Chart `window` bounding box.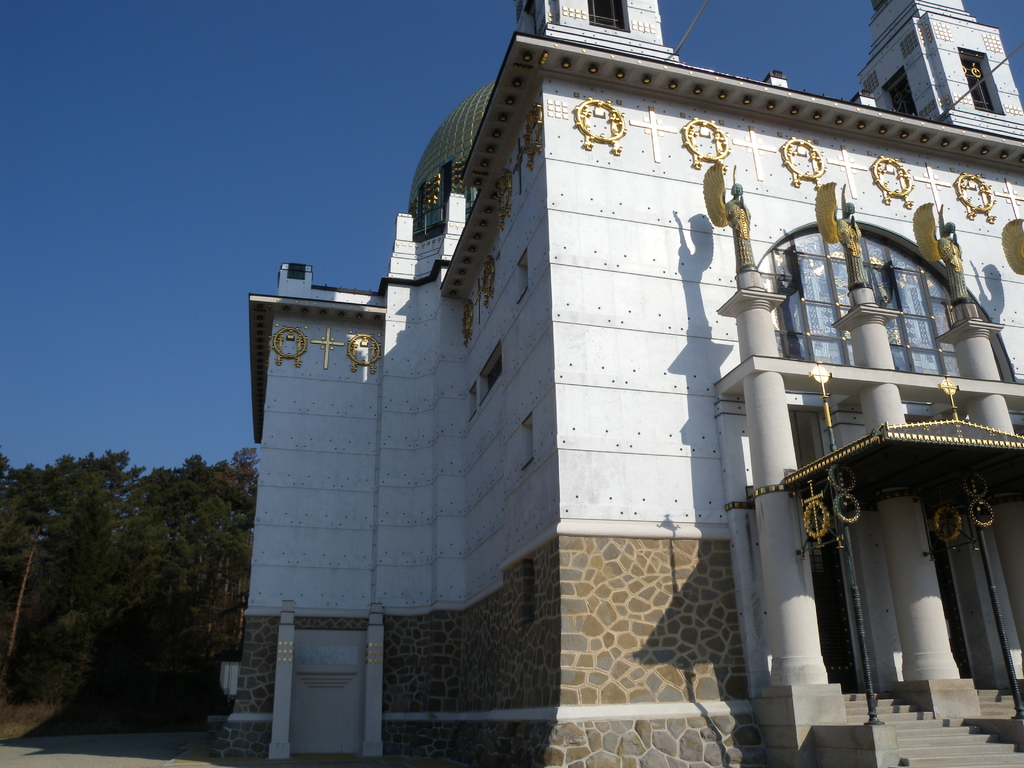
Charted: 514 246 529 306.
